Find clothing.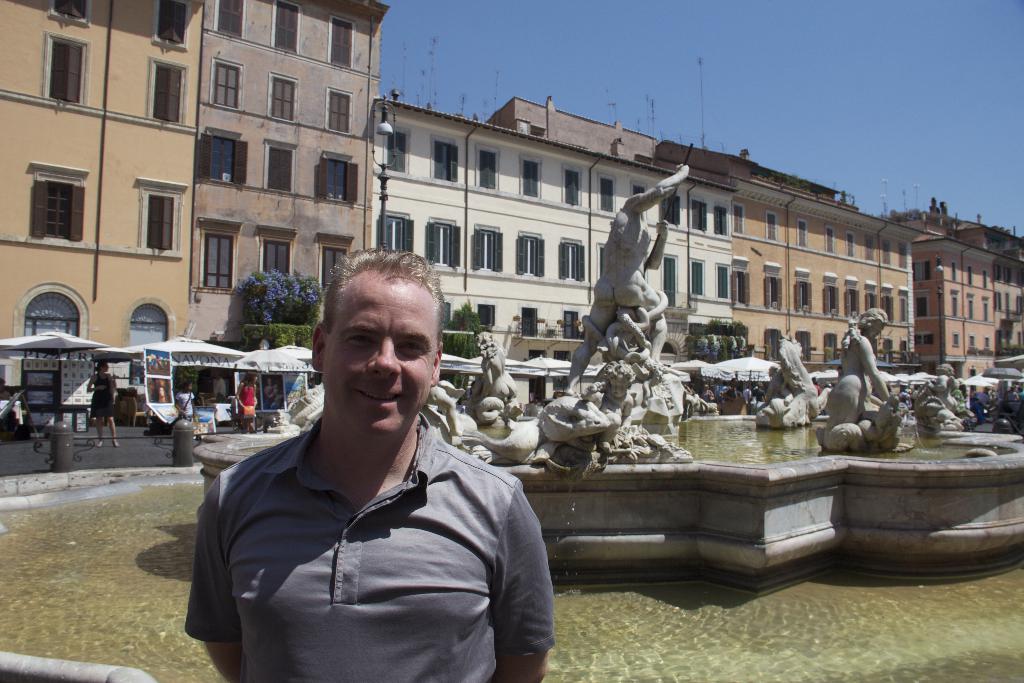
[717,385,726,402].
